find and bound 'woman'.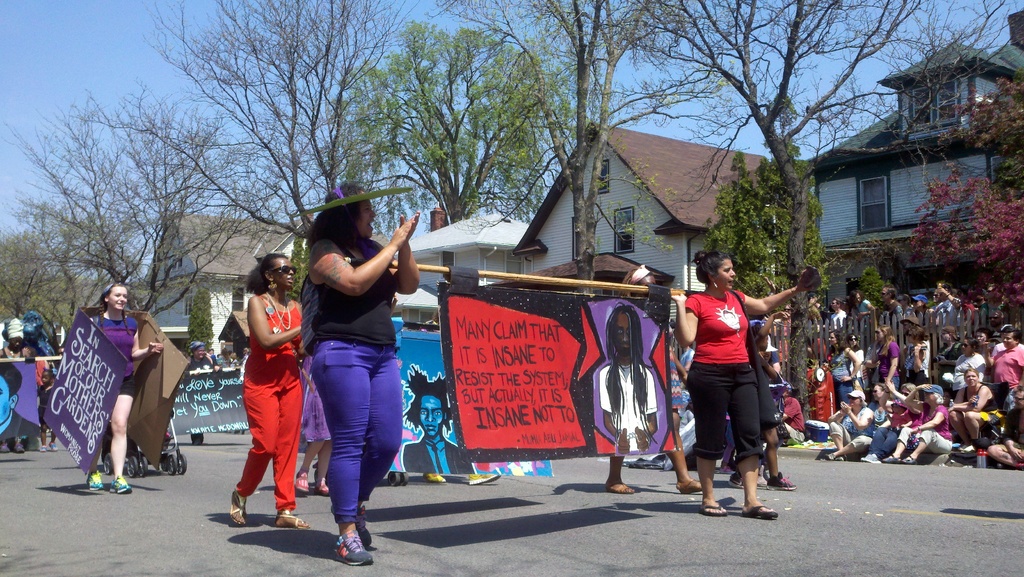
Bound: rect(945, 366, 1004, 457).
